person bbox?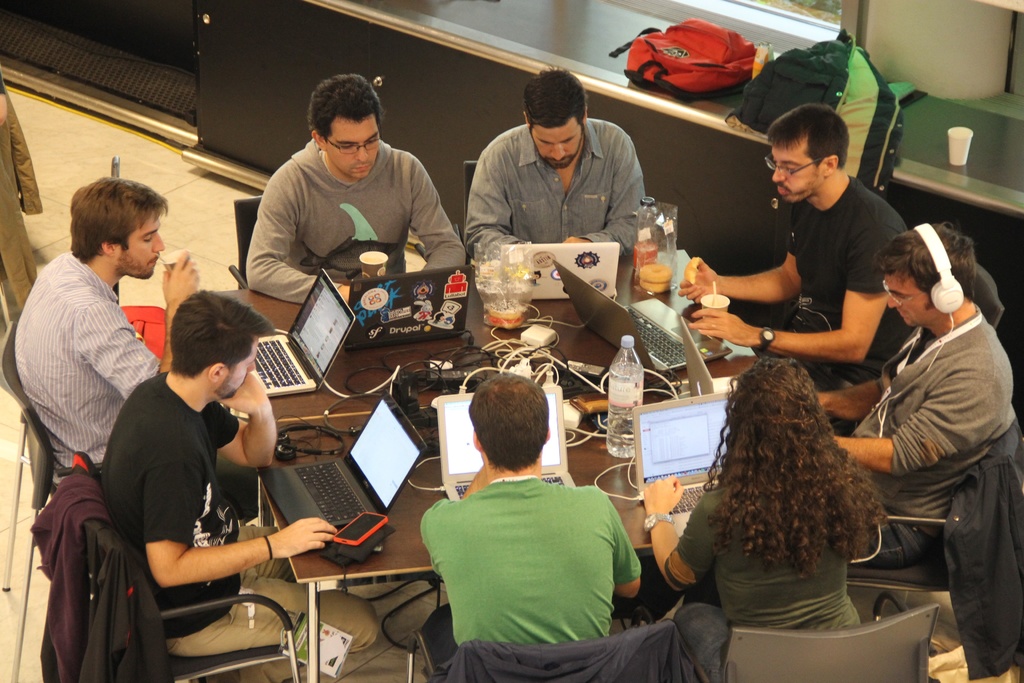
l=105, t=288, r=381, b=682
